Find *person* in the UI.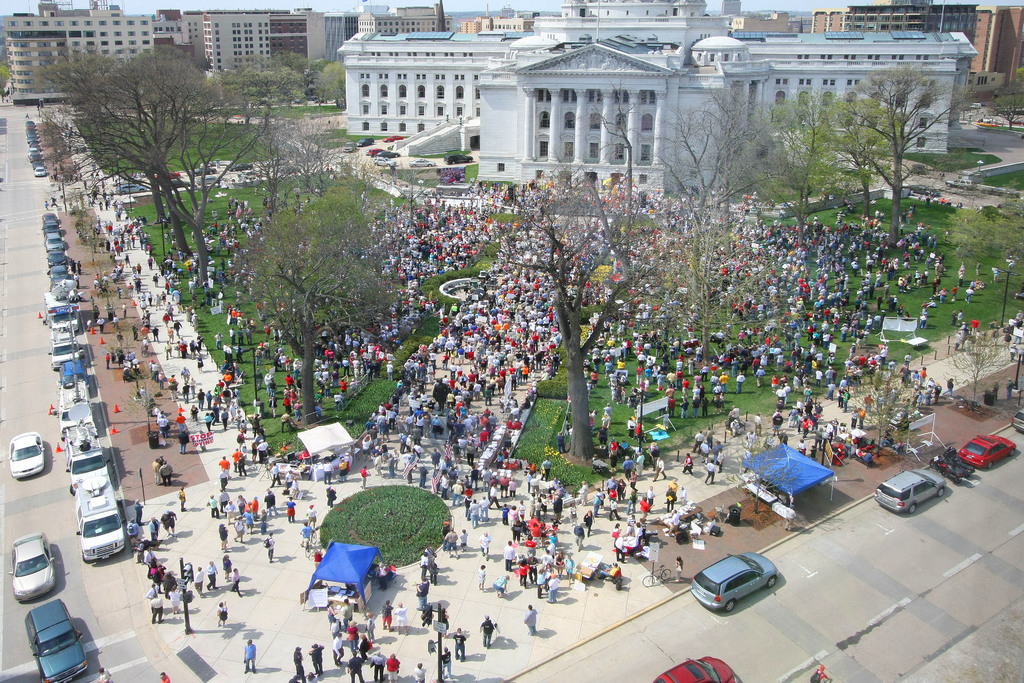
UI element at x1=411 y1=662 x2=426 y2=682.
